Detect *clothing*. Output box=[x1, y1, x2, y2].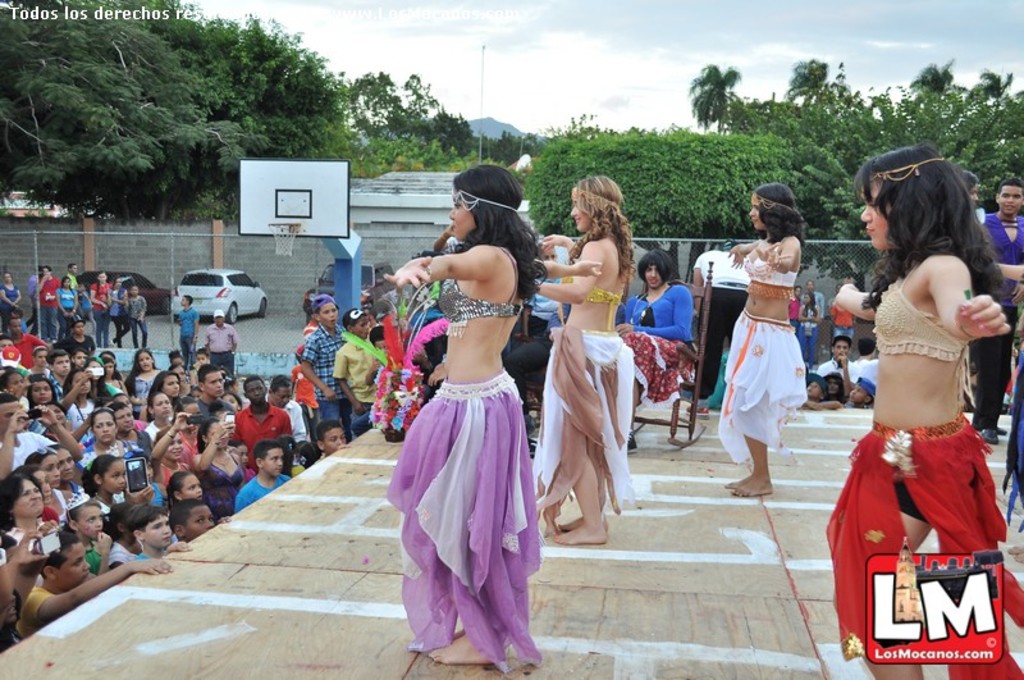
box=[173, 300, 204, 369].
